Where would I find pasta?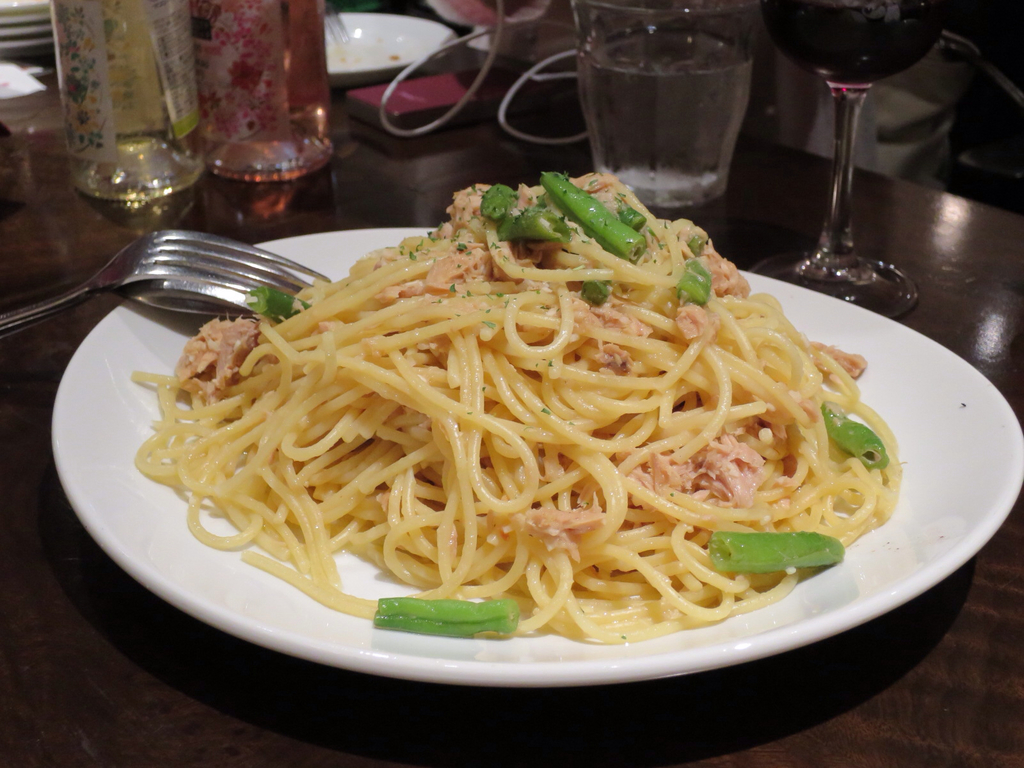
At (left=134, top=169, right=898, bottom=639).
